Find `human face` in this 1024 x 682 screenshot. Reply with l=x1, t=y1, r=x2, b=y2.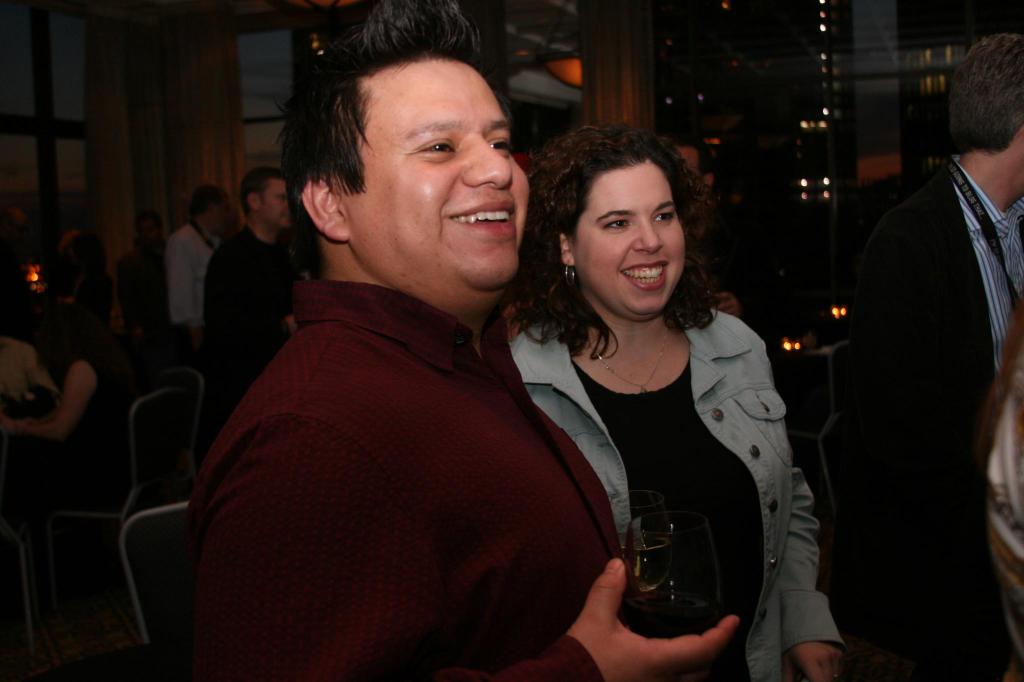
l=344, t=58, r=532, b=307.
